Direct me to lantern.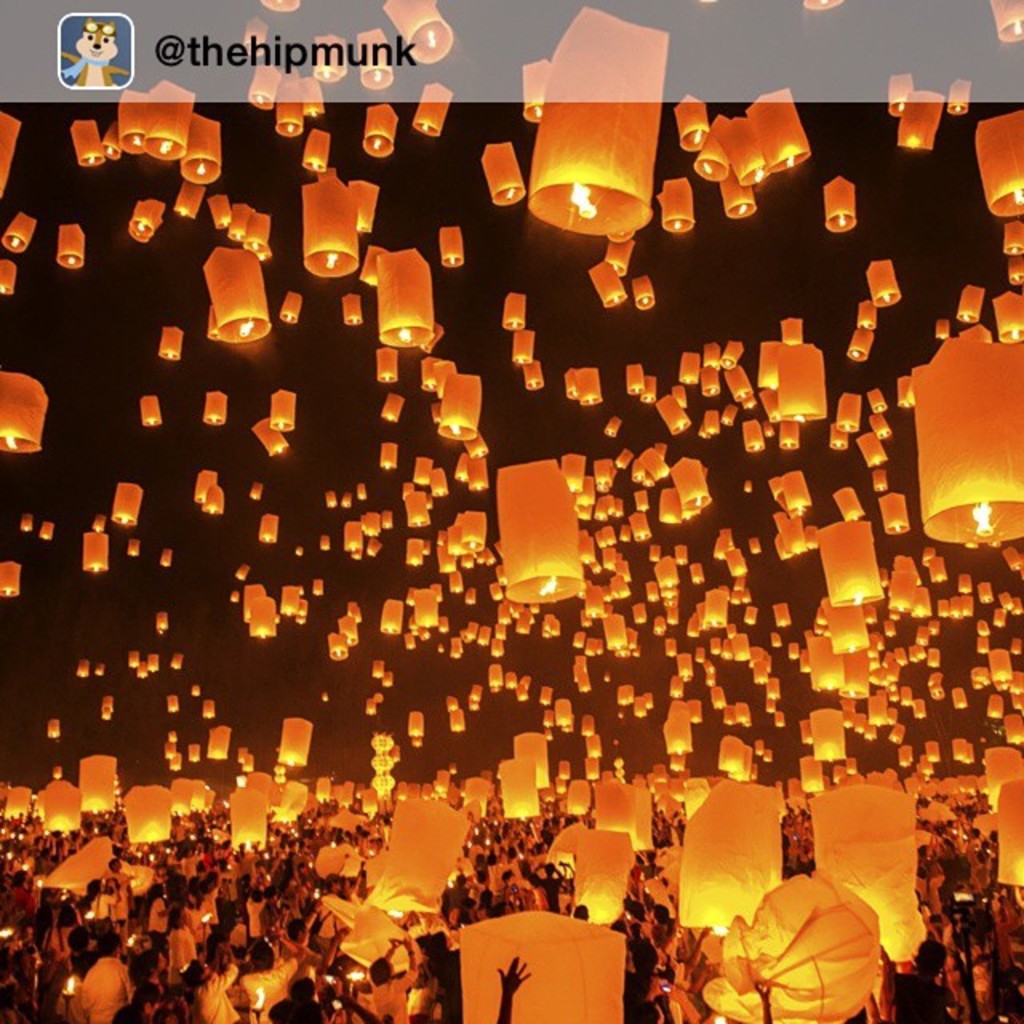
Direction: 442,224,461,262.
